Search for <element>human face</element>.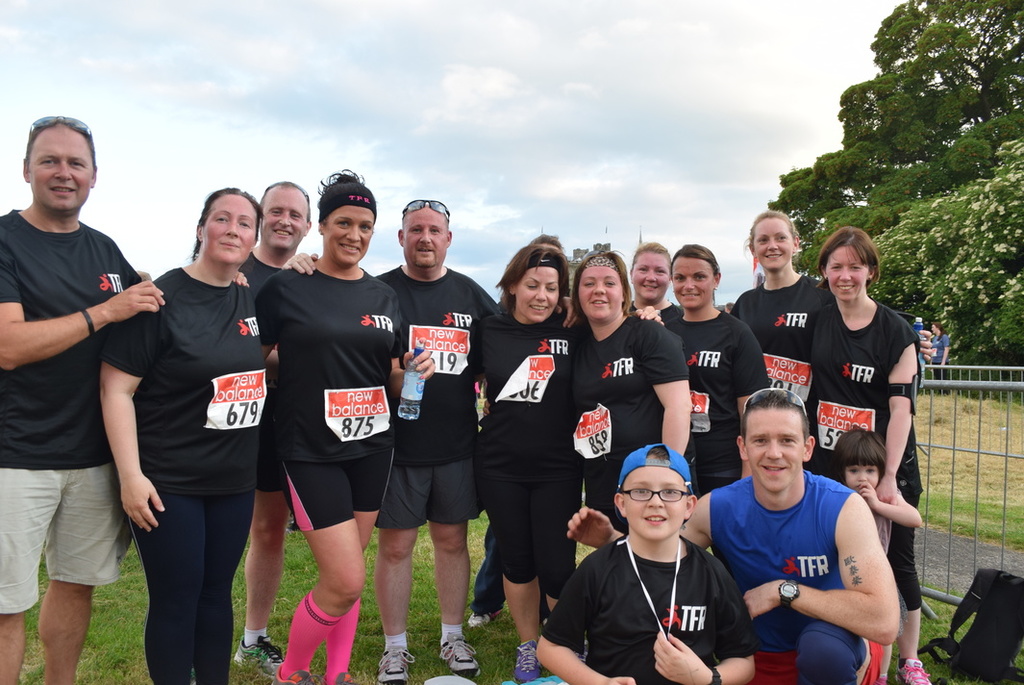
Found at bbox=(27, 127, 95, 213).
